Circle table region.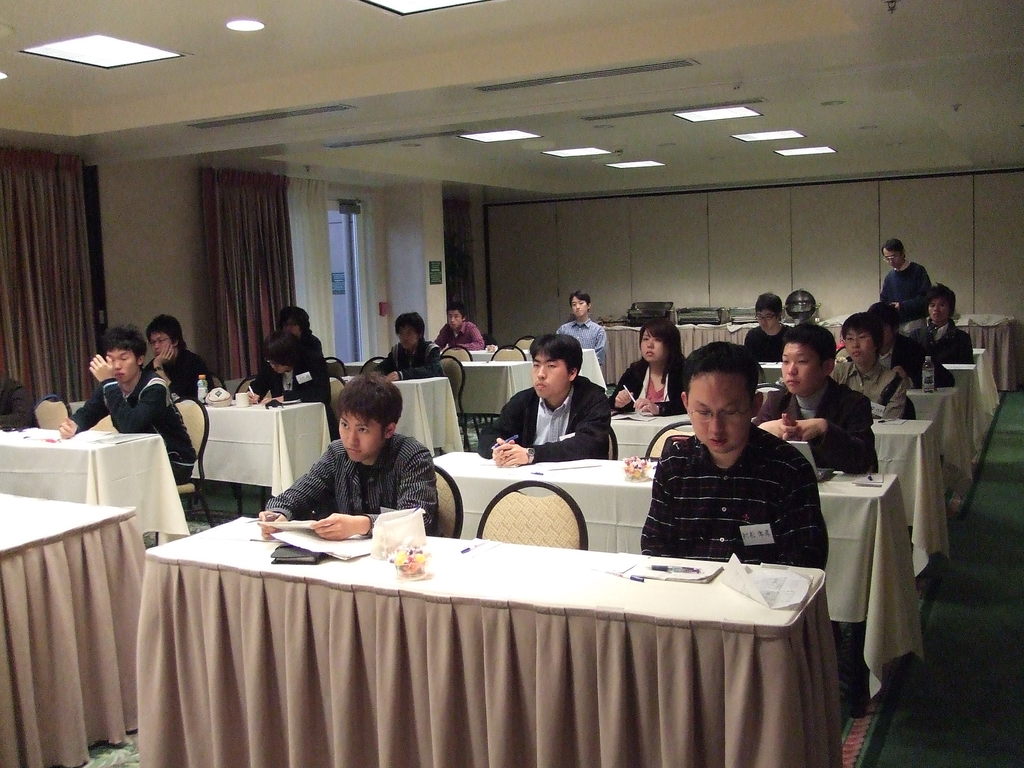
Region: (0, 420, 207, 572).
